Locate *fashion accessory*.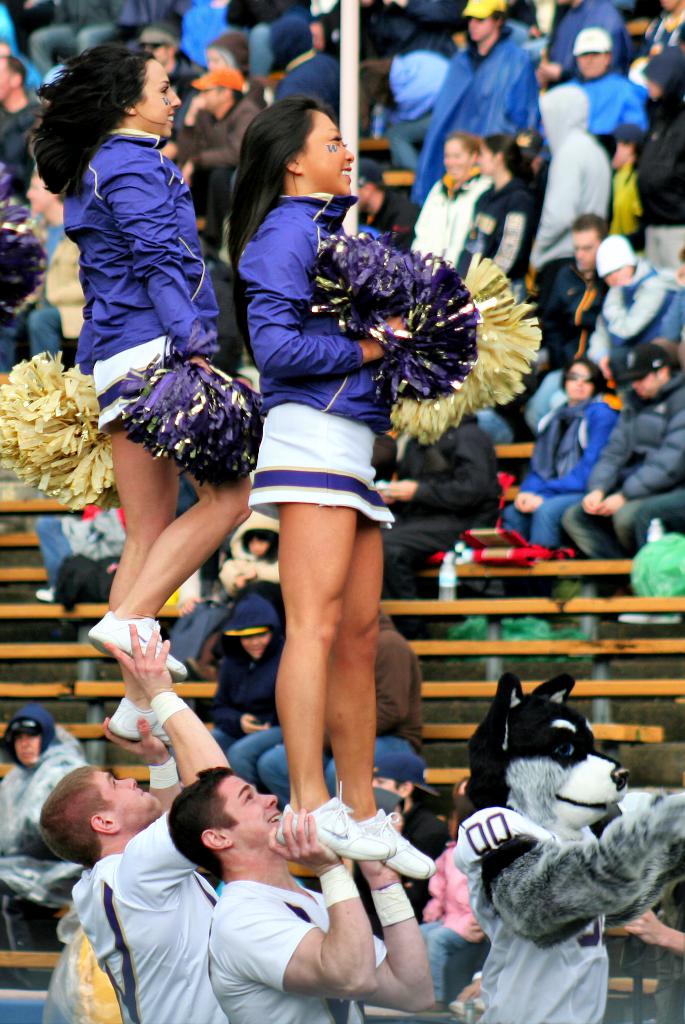
Bounding box: crop(461, 0, 505, 18).
